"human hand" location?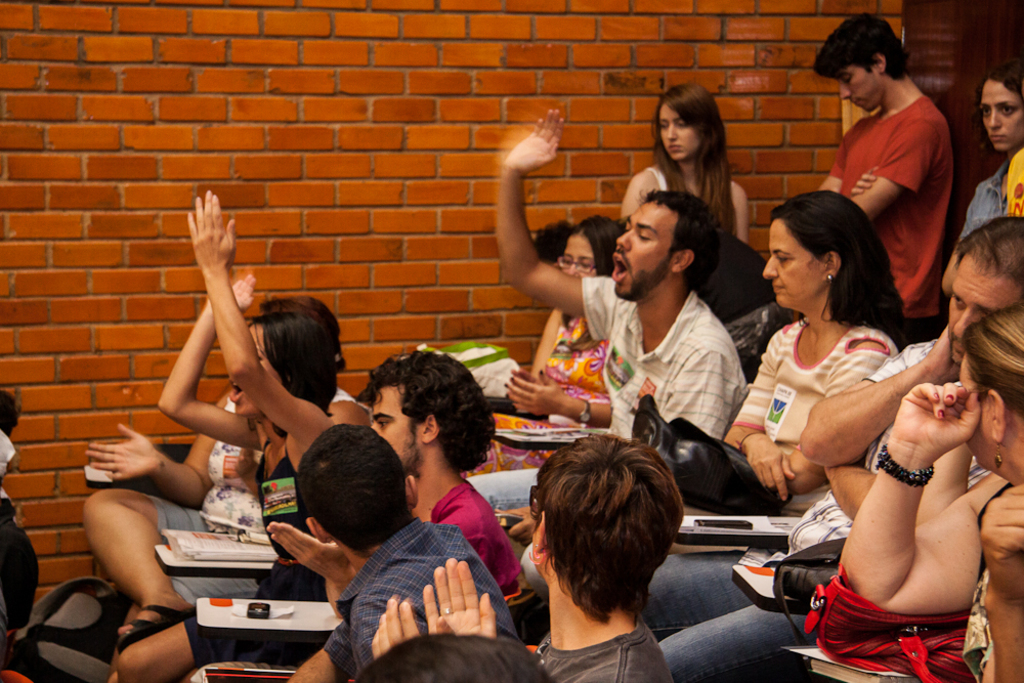
[501,367,571,418]
